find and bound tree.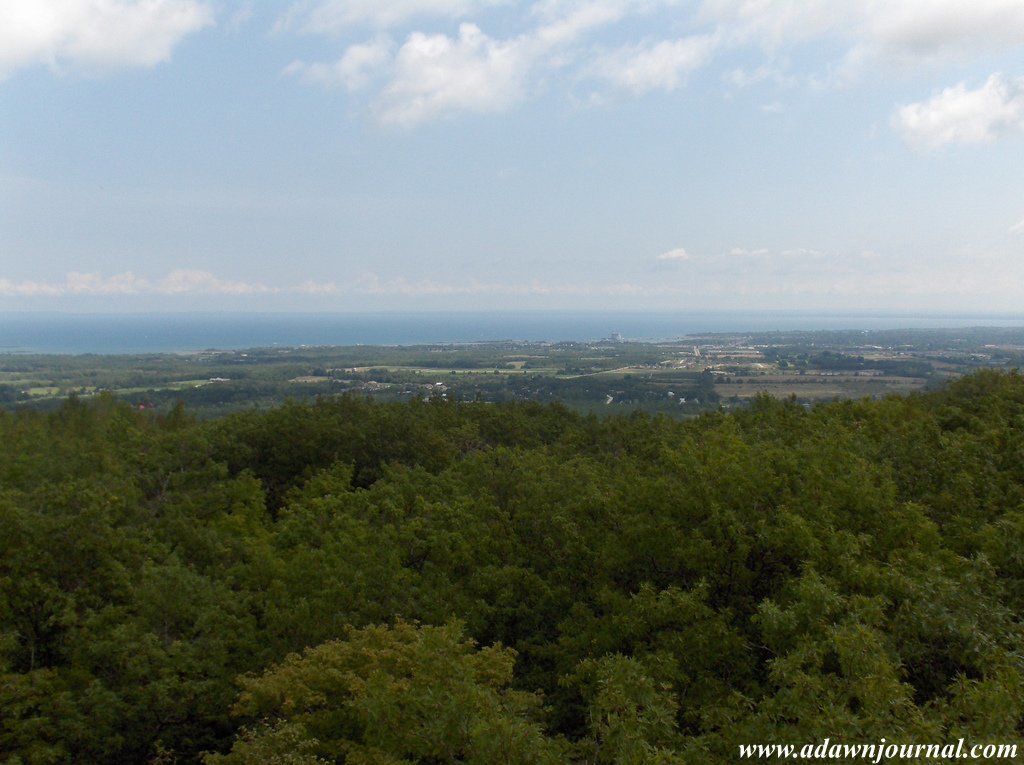
Bound: bbox=(0, 671, 199, 764).
